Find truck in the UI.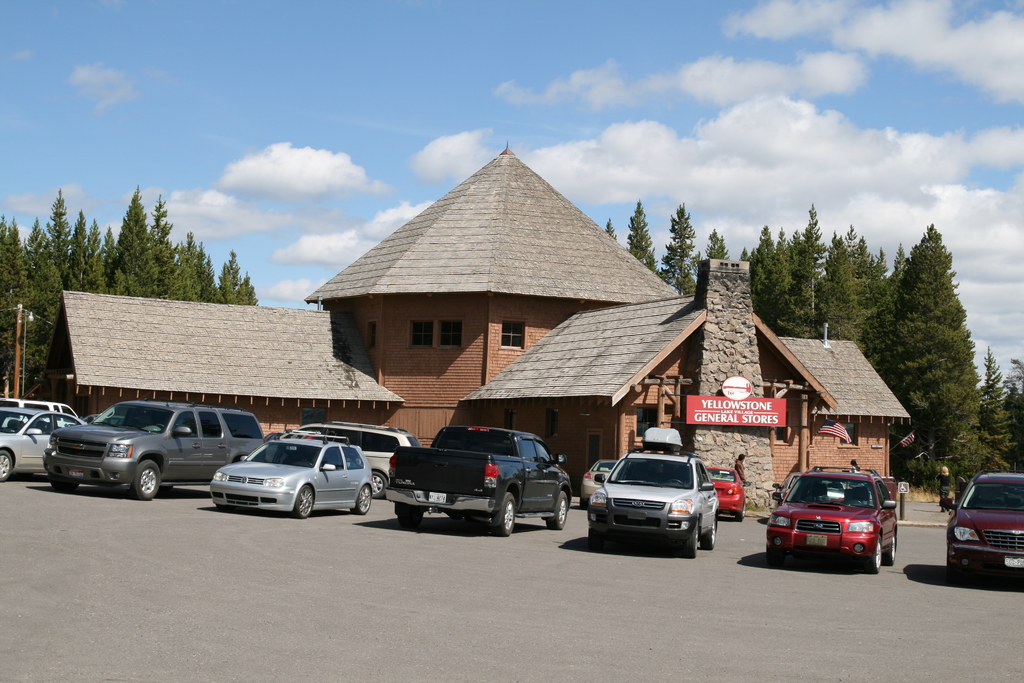
UI element at [left=367, top=430, right=588, bottom=531].
